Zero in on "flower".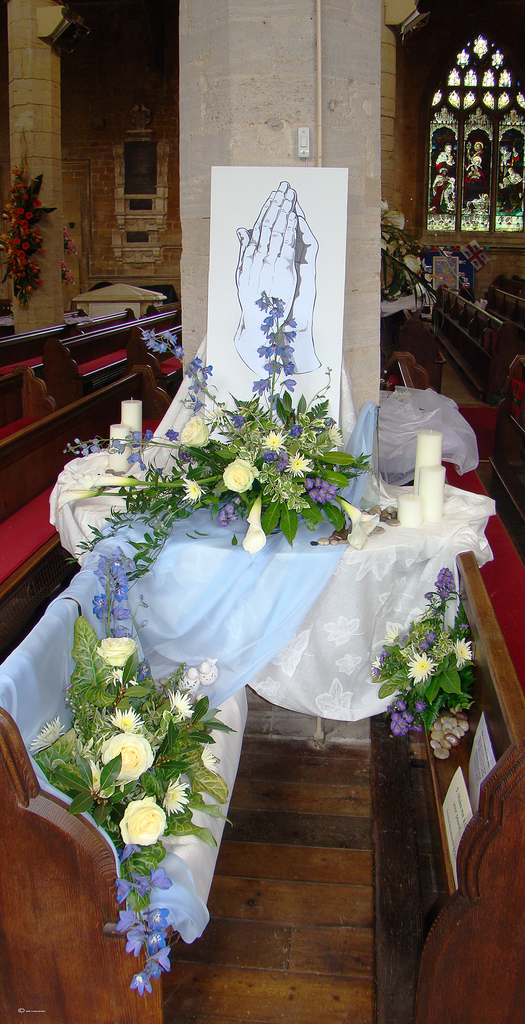
Zeroed in: {"left": 241, "top": 494, "right": 269, "bottom": 554}.
